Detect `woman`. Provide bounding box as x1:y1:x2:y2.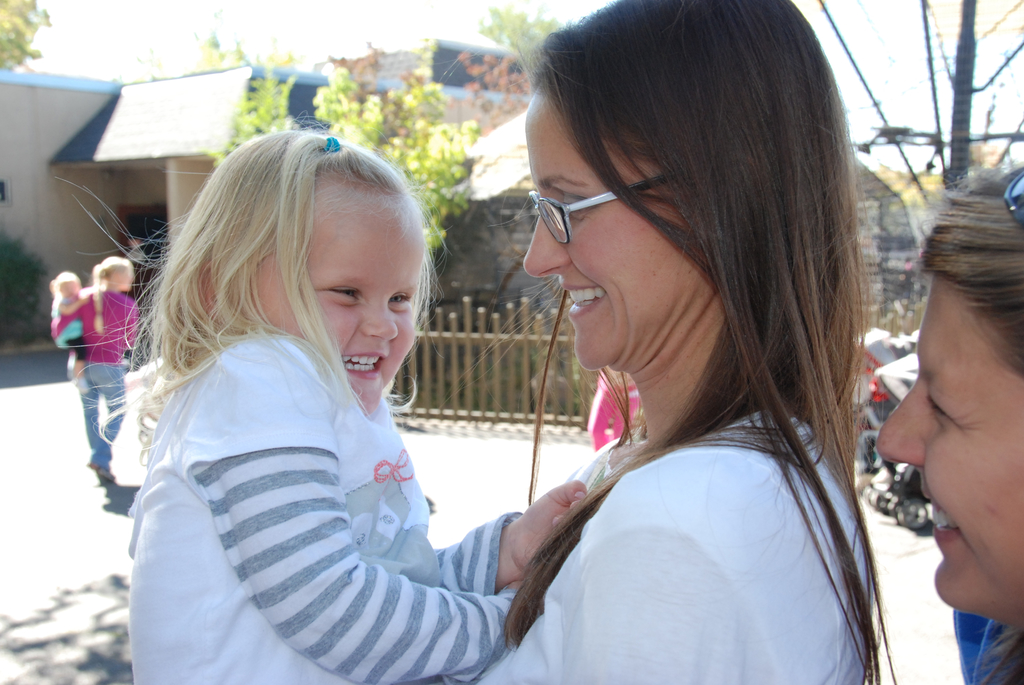
422:18:929:681.
